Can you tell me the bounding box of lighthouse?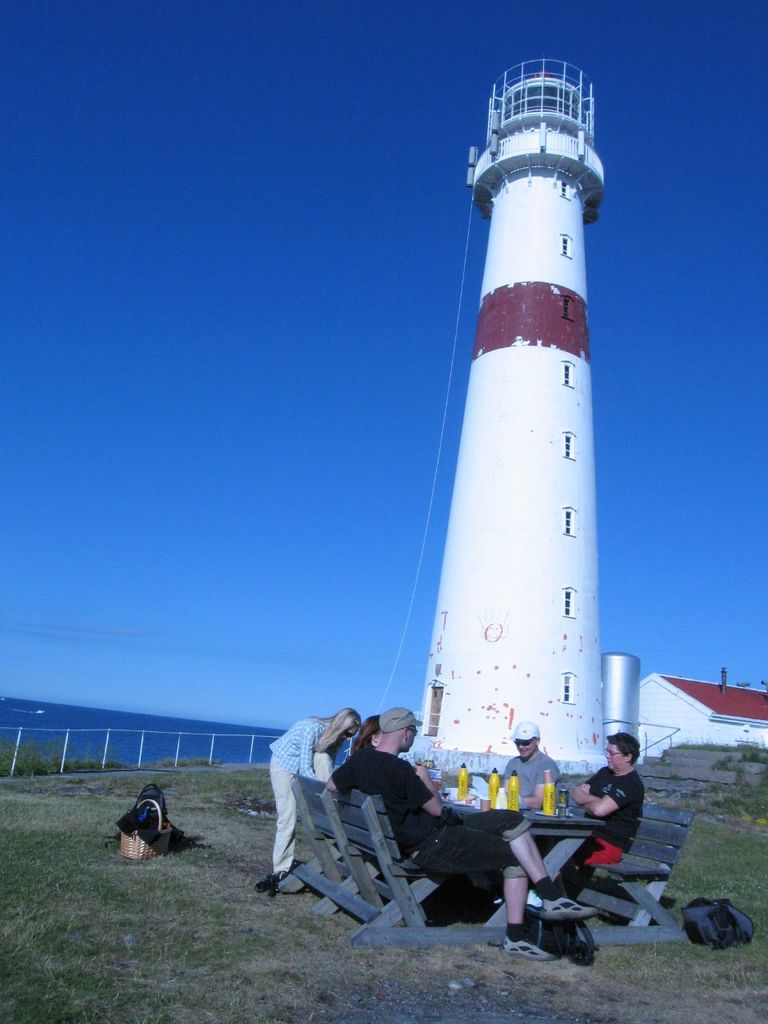
bbox=[293, 63, 686, 868].
